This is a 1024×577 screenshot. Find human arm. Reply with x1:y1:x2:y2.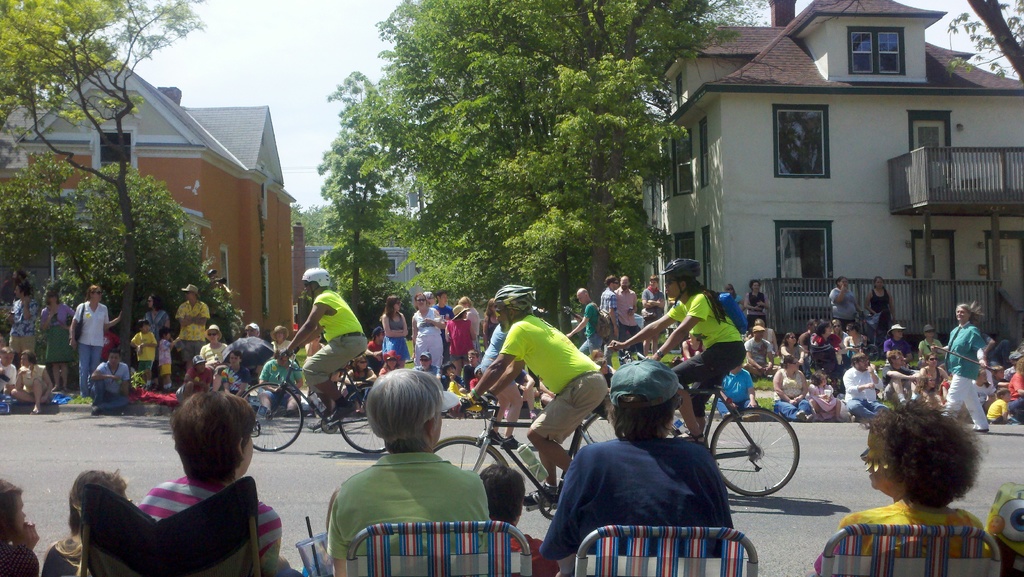
858:288:878:316.
